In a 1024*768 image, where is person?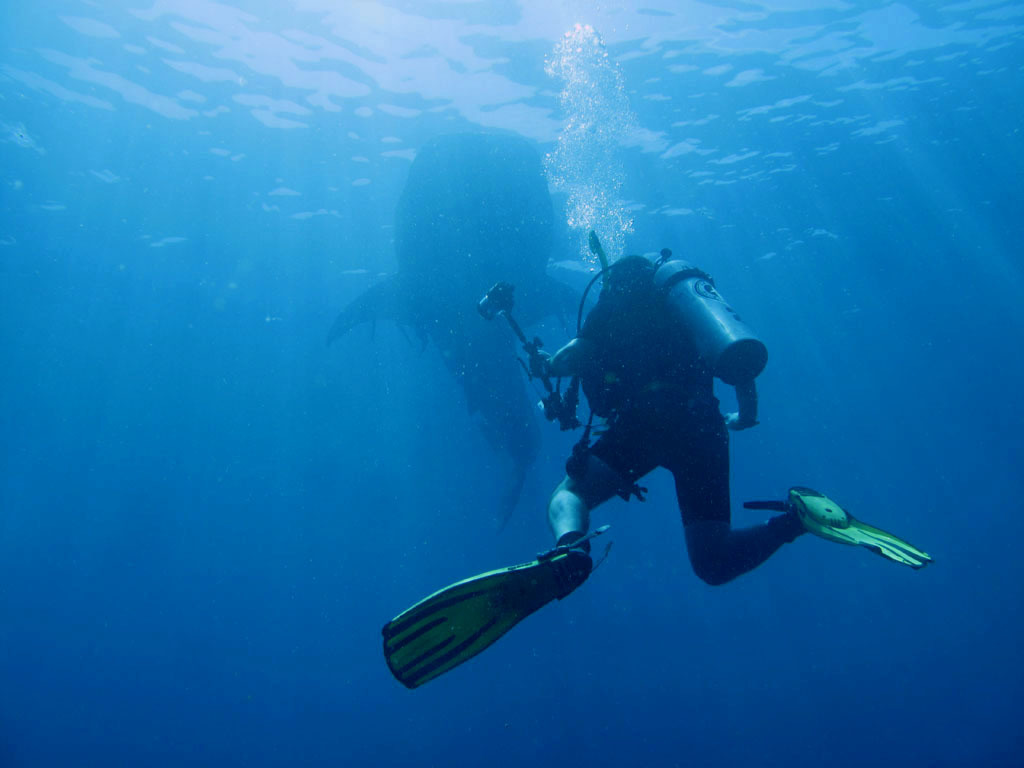
(427, 179, 859, 713).
